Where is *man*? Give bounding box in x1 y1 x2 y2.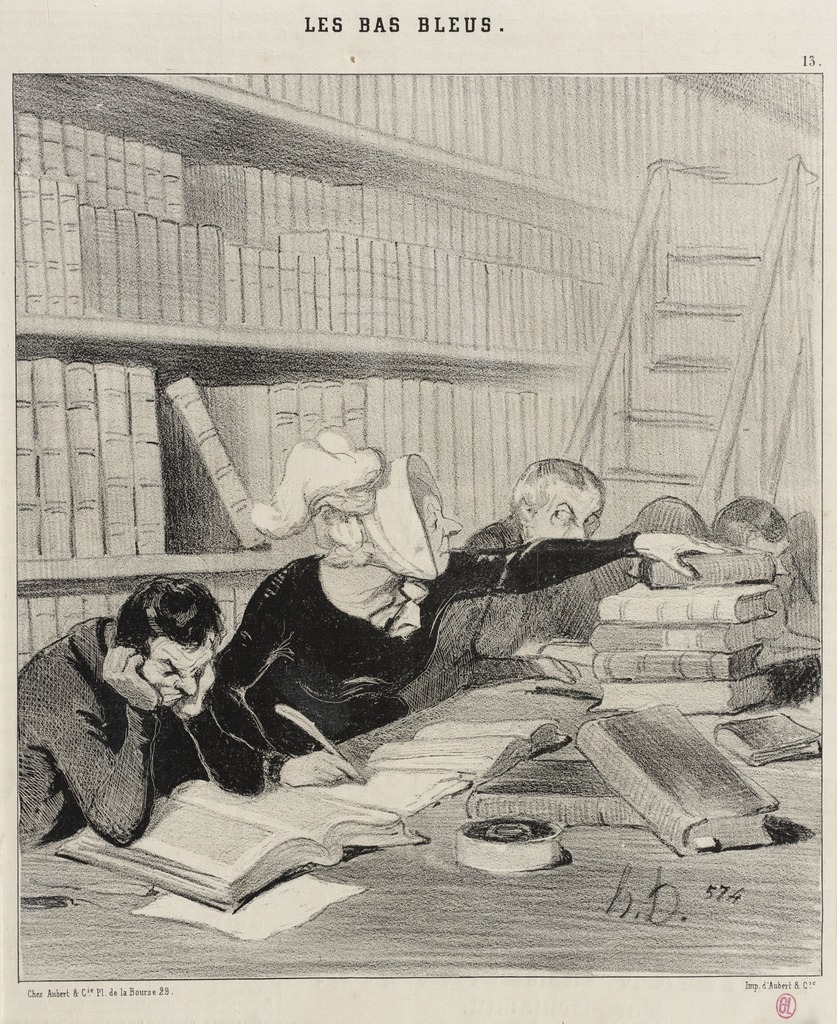
583 500 723 610.
